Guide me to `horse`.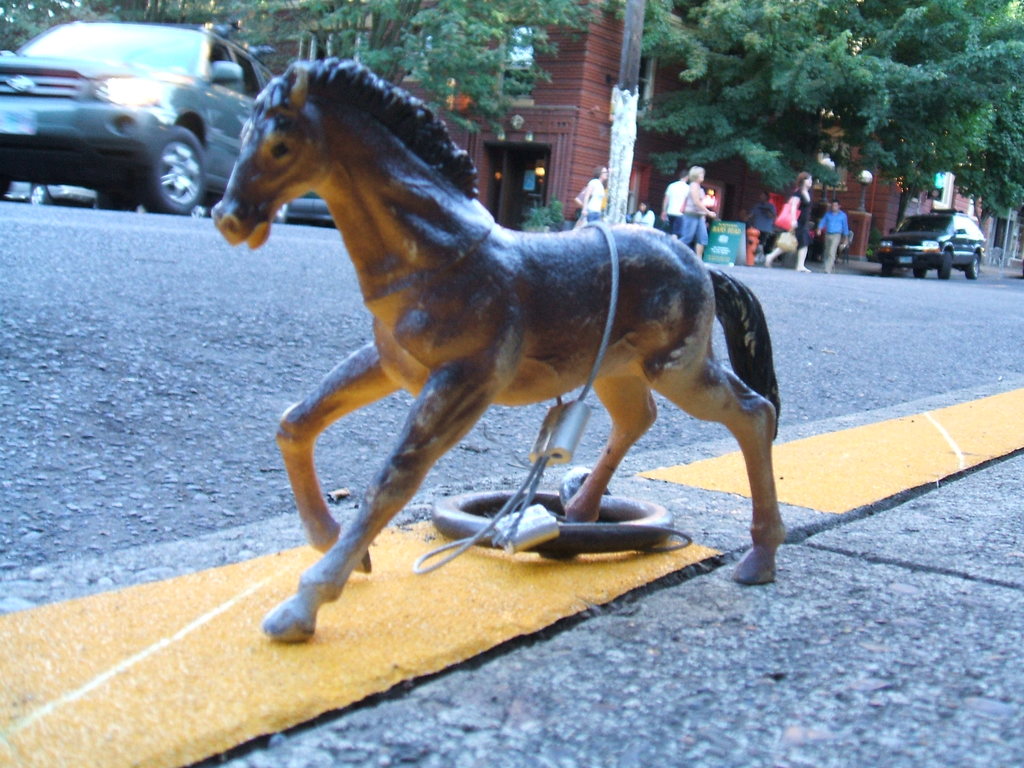
Guidance: bbox(209, 53, 785, 647).
